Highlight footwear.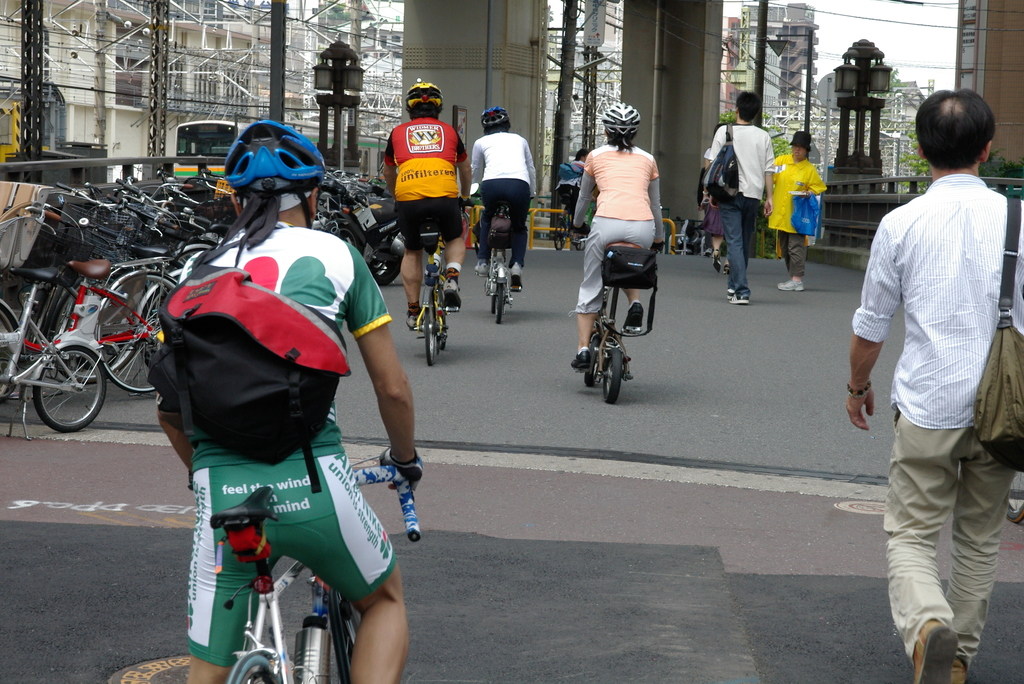
Highlighted region: x1=622 y1=302 x2=643 y2=335.
